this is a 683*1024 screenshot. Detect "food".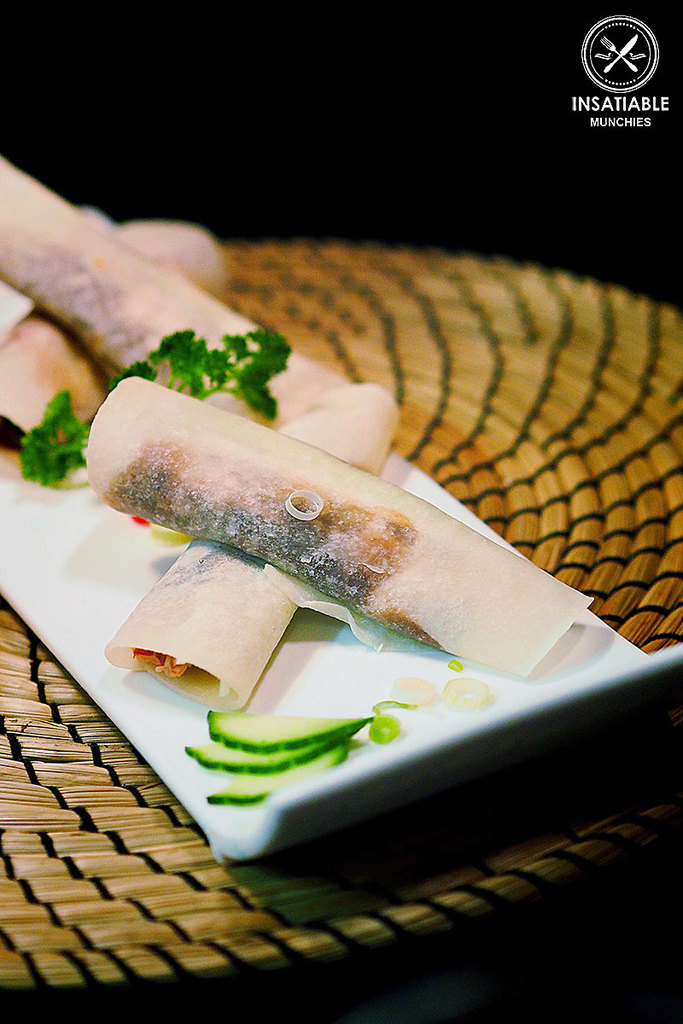
(left=97, top=377, right=406, bottom=711).
